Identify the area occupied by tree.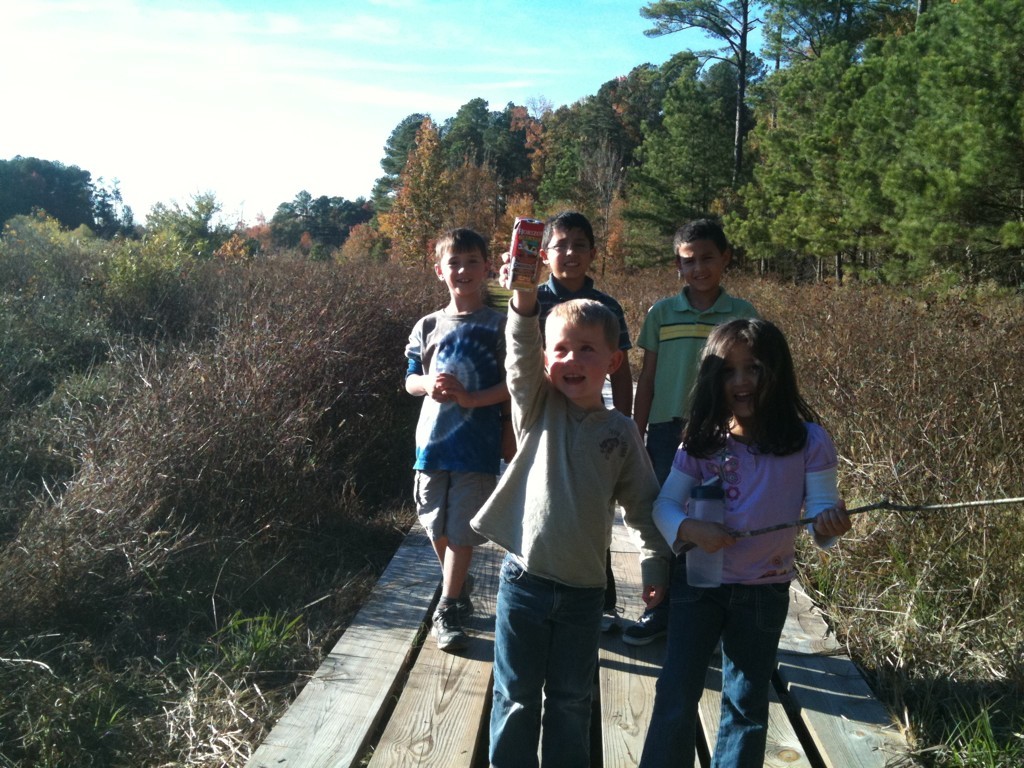
Area: pyautogui.locateOnScreen(369, 109, 455, 249).
